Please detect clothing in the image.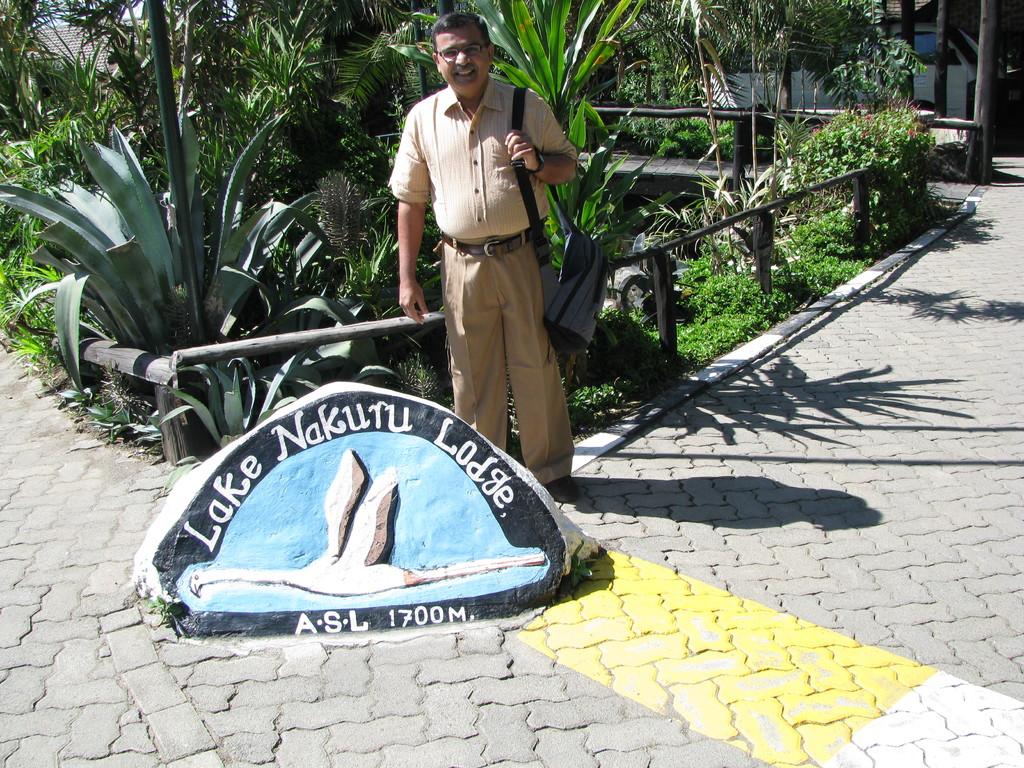
<bbox>391, 66, 579, 434</bbox>.
